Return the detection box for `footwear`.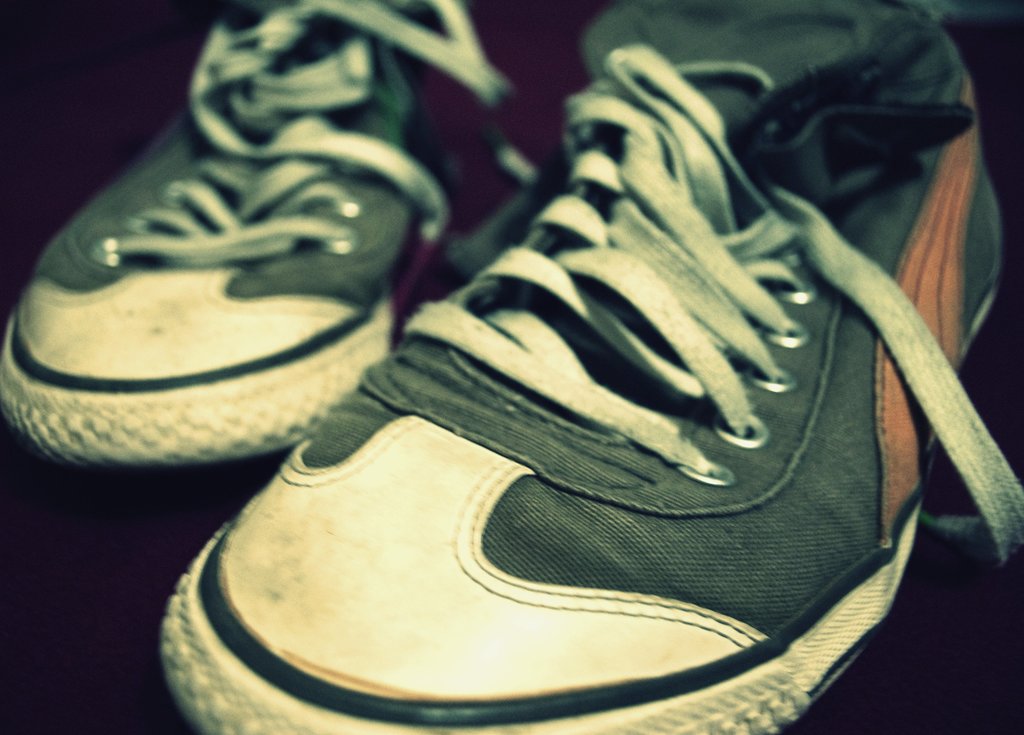
region(0, 0, 511, 467).
